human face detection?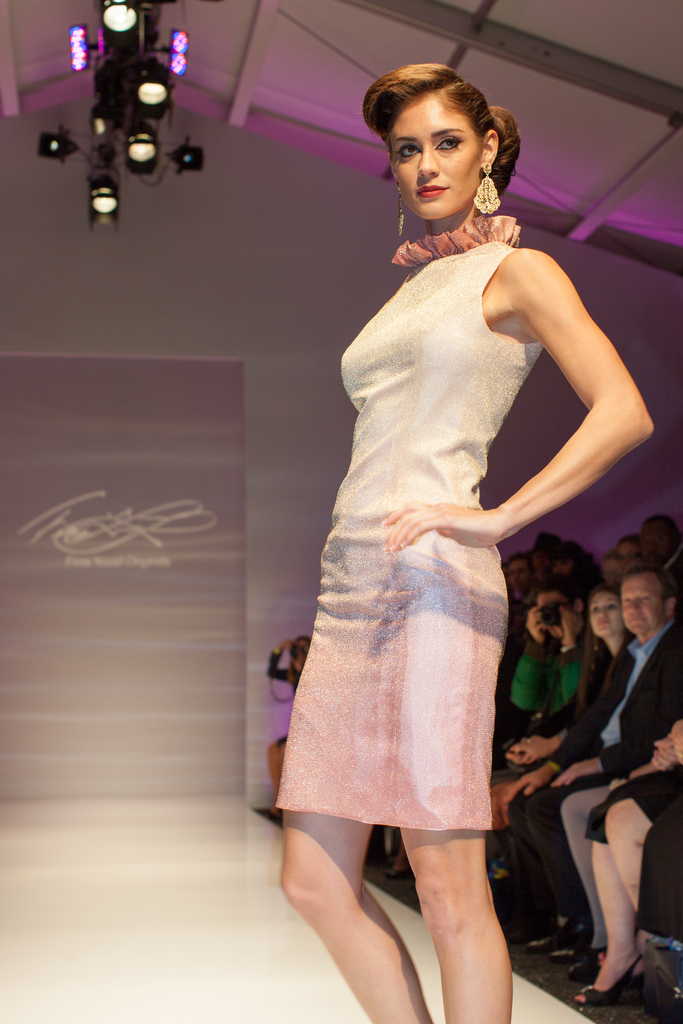
535/596/573/636
